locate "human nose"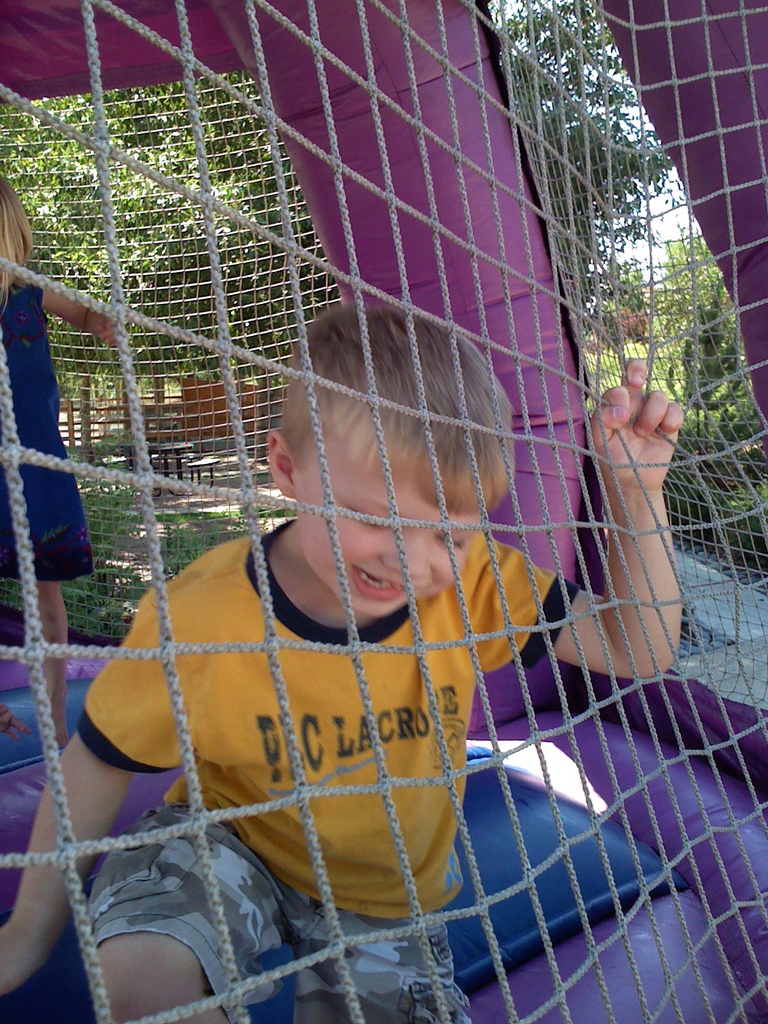
<box>377,529,435,582</box>
